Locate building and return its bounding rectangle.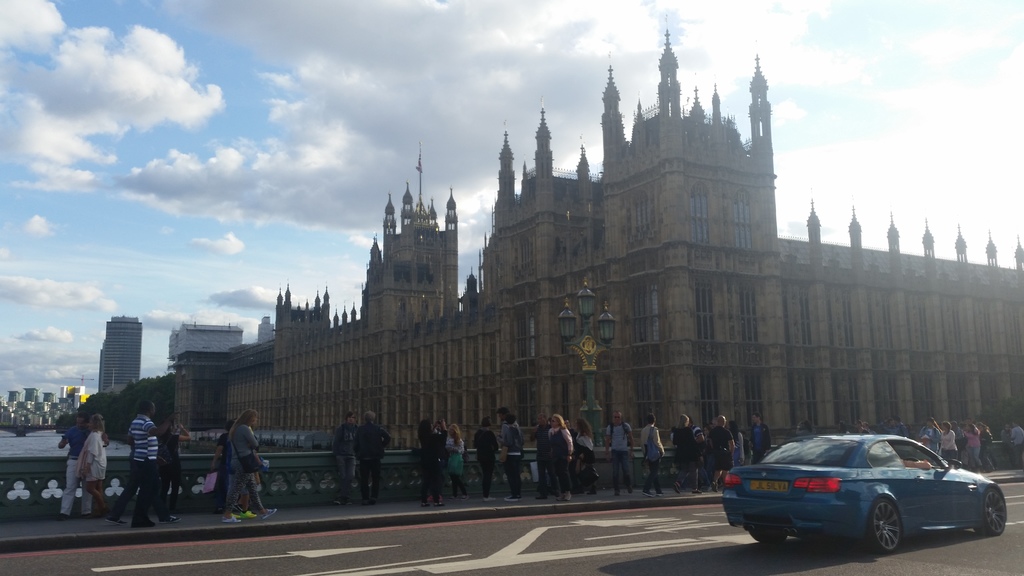
box=[172, 319, 246, 361].
